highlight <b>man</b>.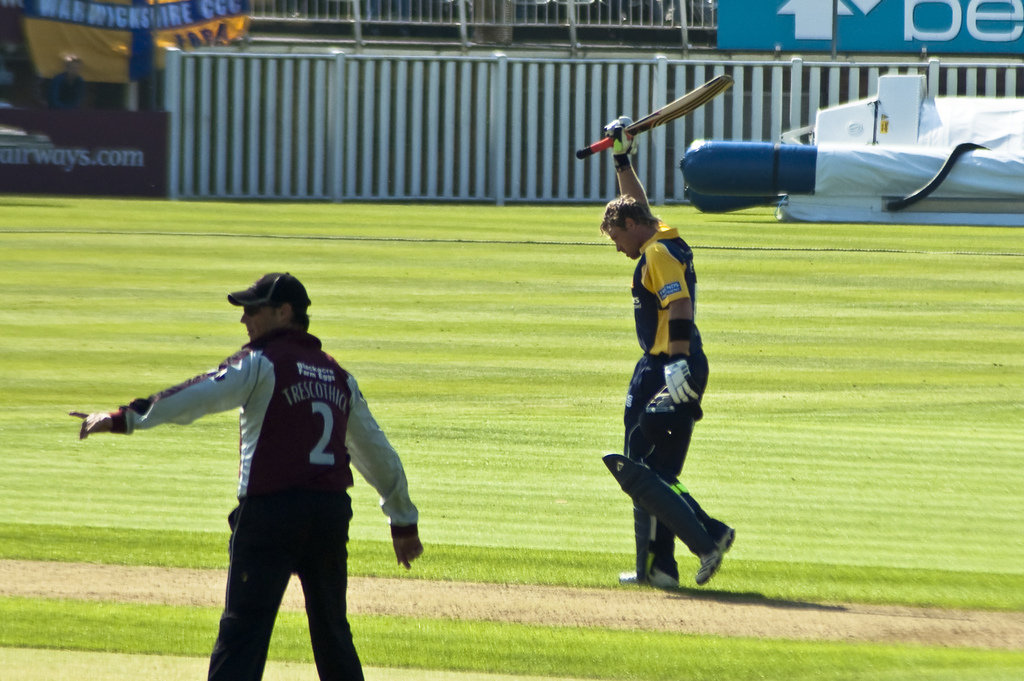
Highlighted region: detection(111, 249, 417, 660).
